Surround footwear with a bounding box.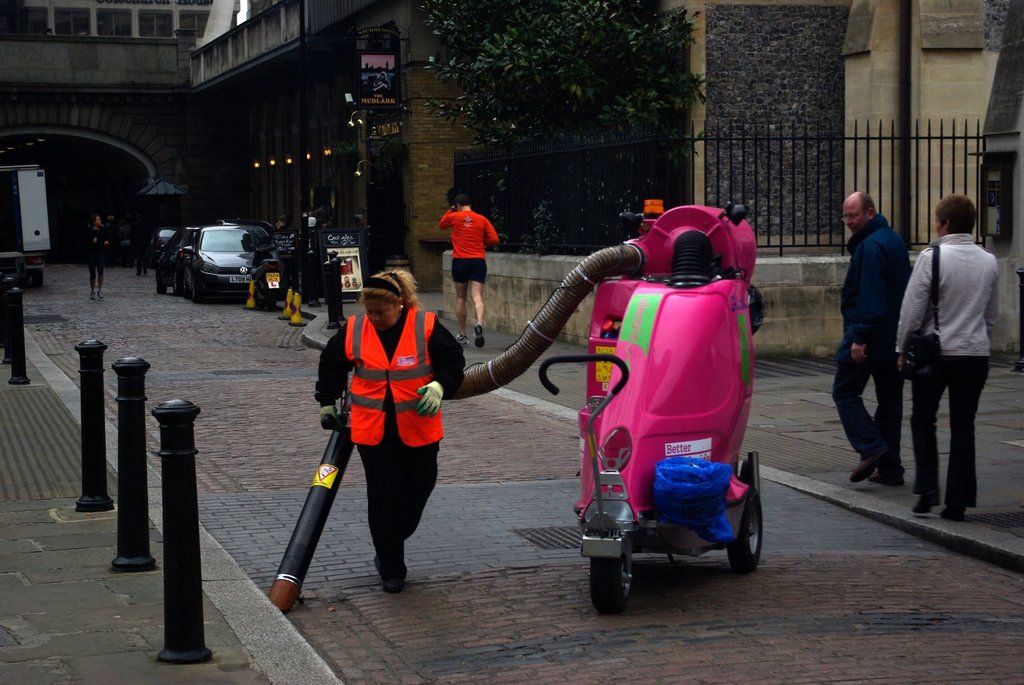
rect(472, 322, 485, 347).
